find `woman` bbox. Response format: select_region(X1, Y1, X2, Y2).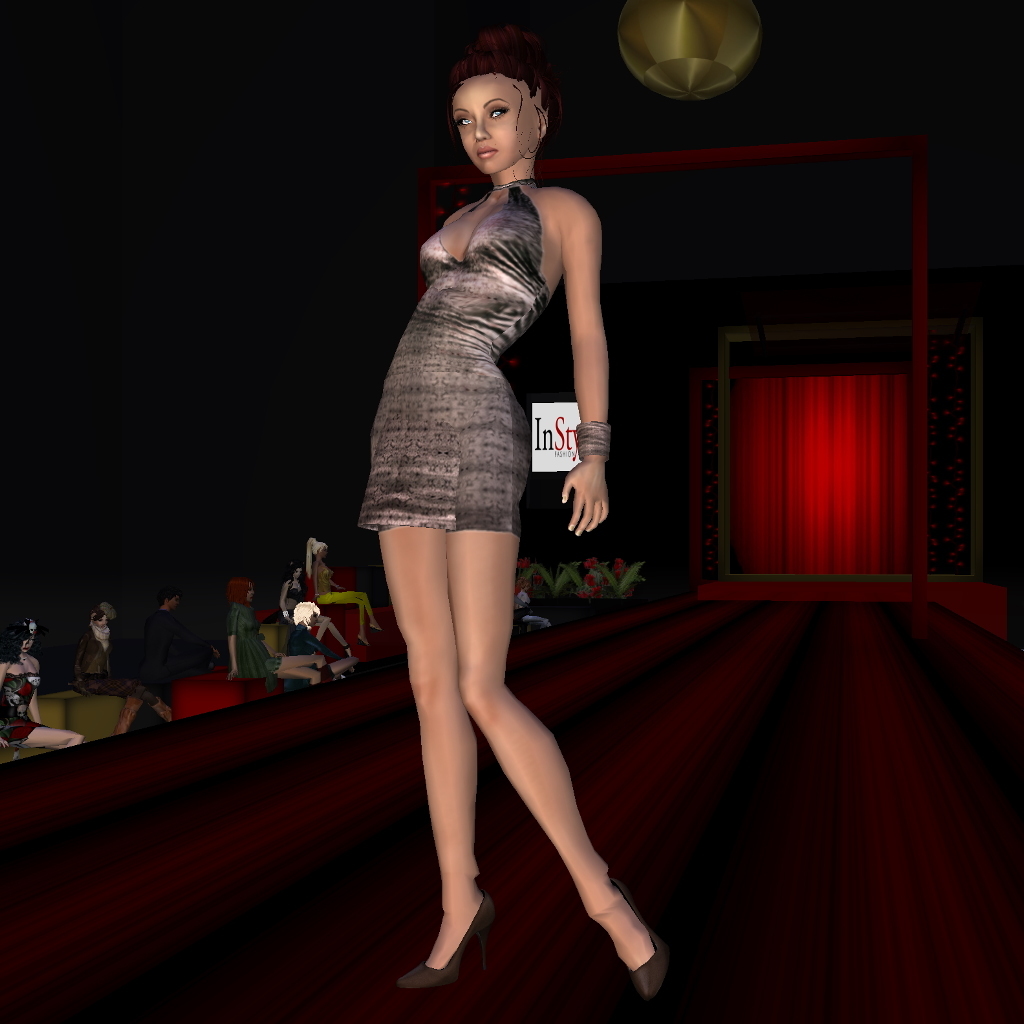
select_region(279, 563, 306, 618).
